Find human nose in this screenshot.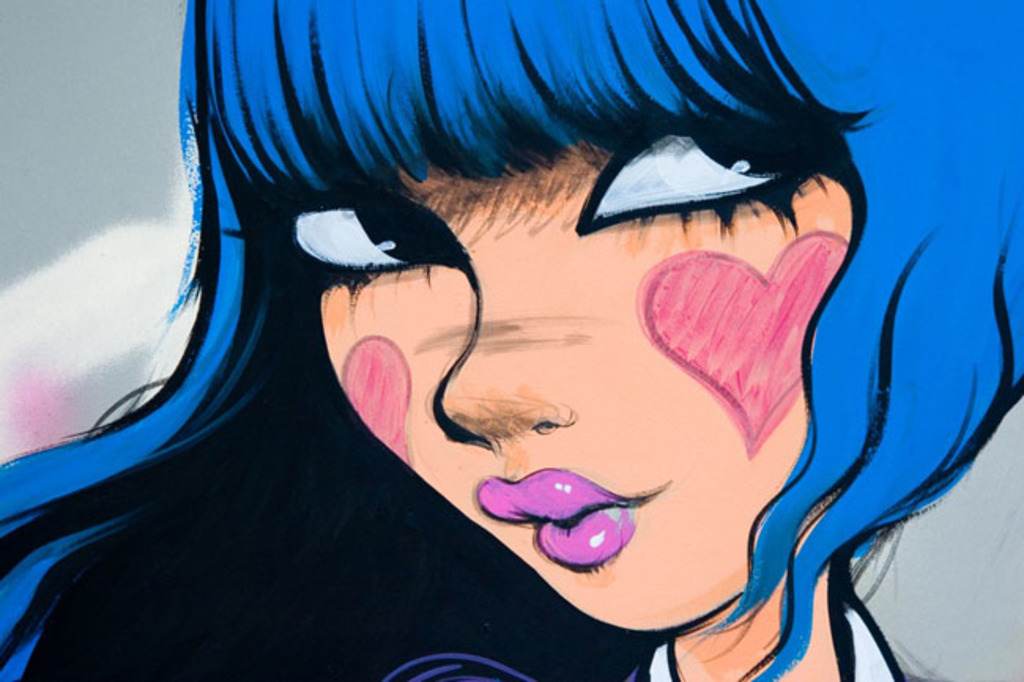
The bounding box for human nose is {"left": 436, "top": 255, "right": 586, "bottom": 454}.
